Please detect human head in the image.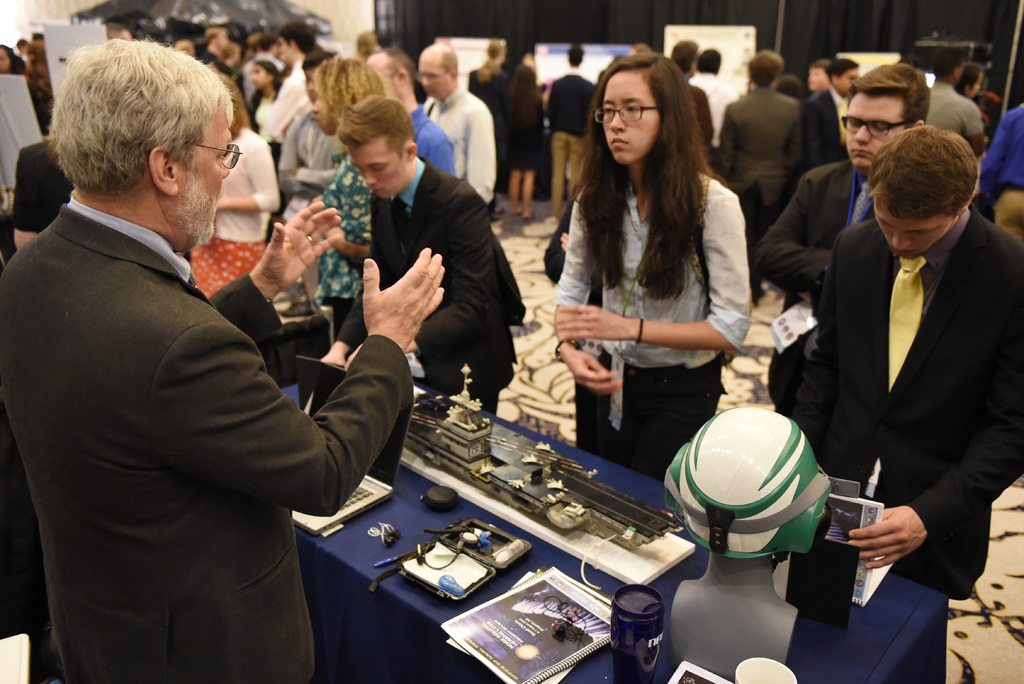
select_region(2, 42, 15, 78).
